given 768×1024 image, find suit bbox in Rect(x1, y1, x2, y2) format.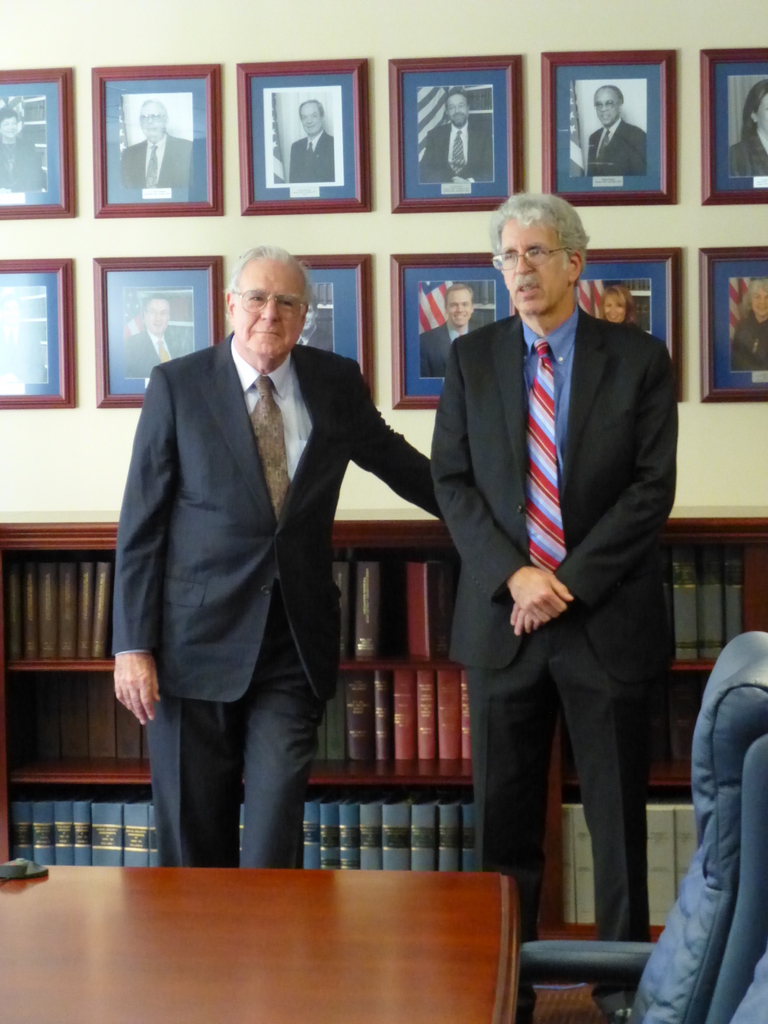
Rect(88, 339, 409, 866).
